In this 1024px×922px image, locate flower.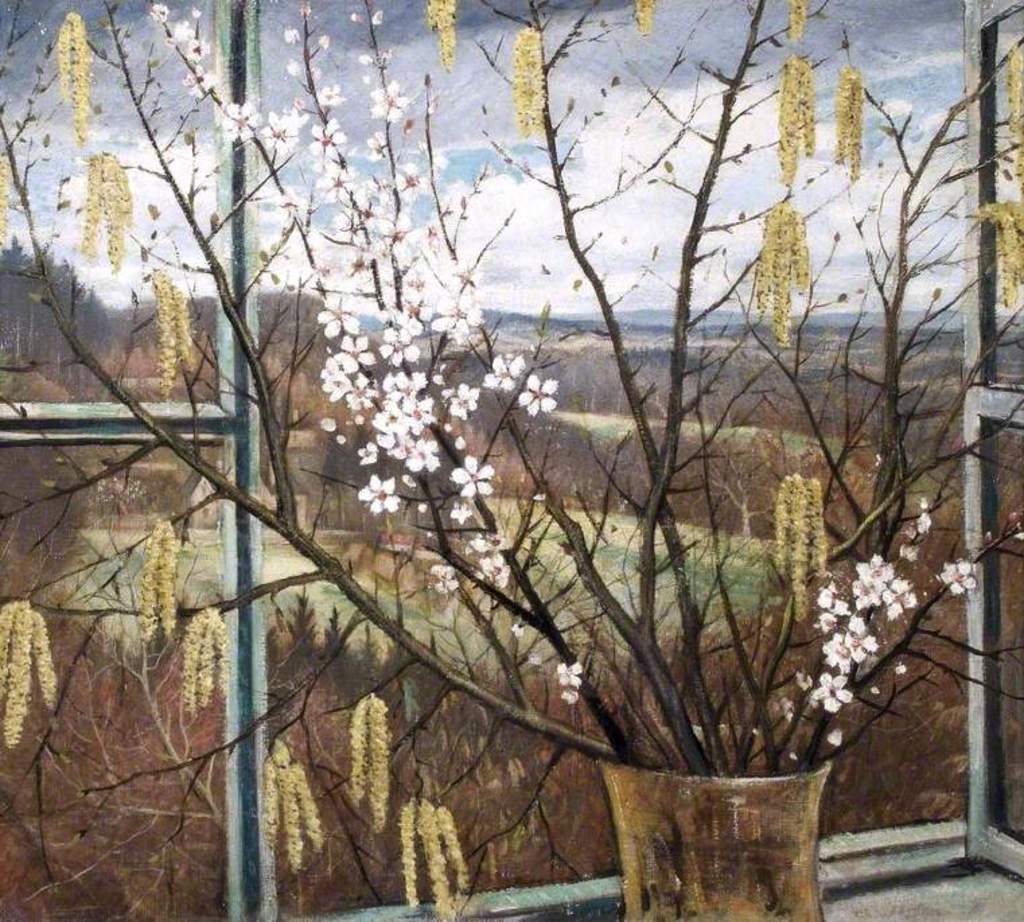
Bounding box: 826, 545, 931, 684.
